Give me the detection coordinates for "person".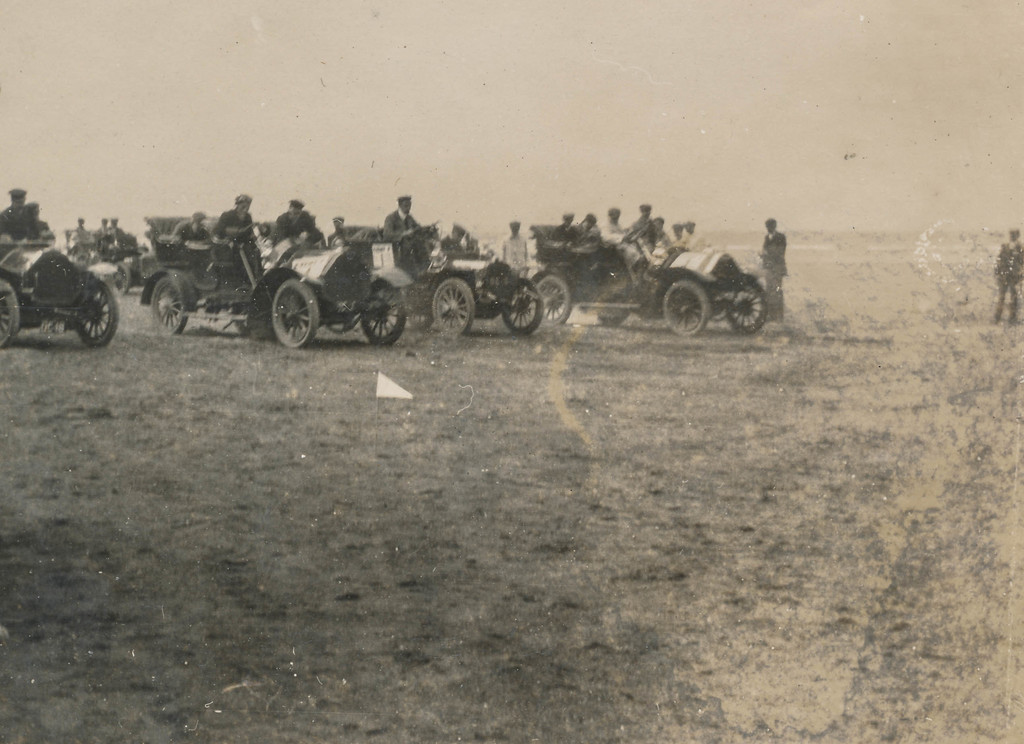
[989,229,1023,328].
